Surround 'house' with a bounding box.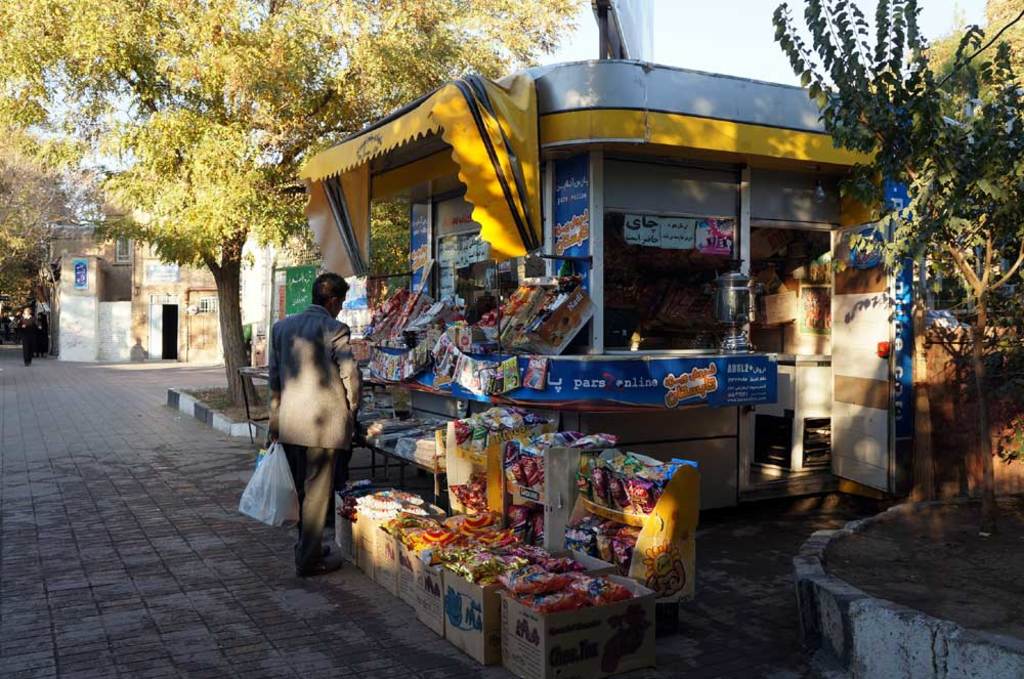
39:167:285:365.
